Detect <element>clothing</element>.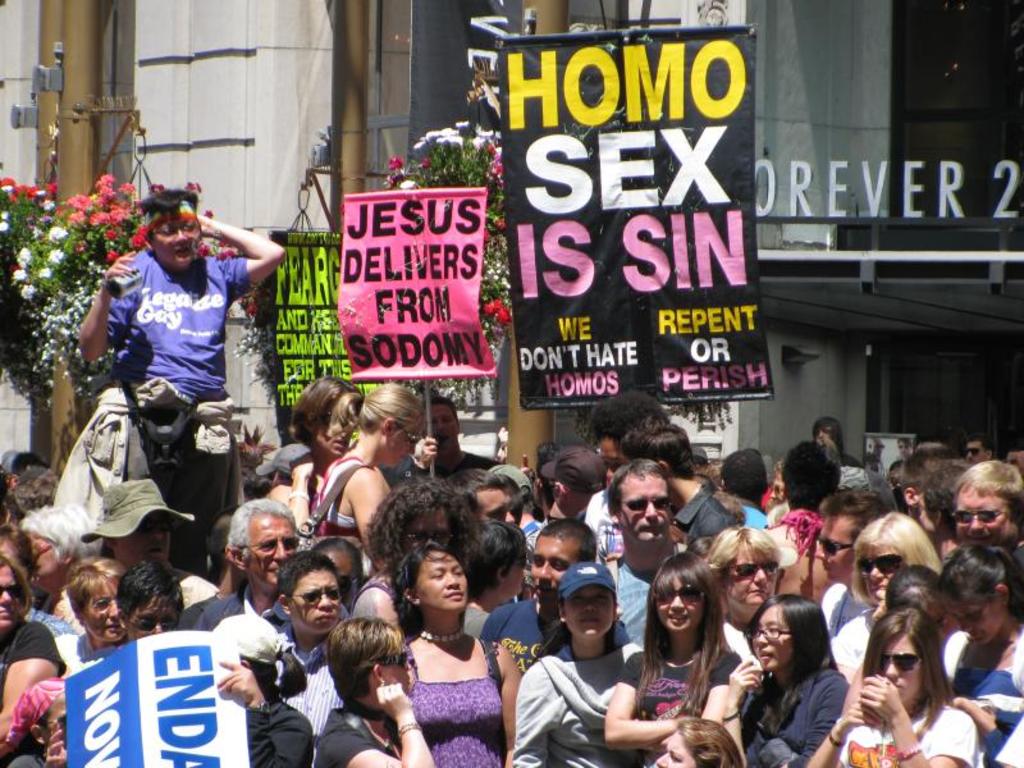
Detected at box(186, 591, 230, 631).
